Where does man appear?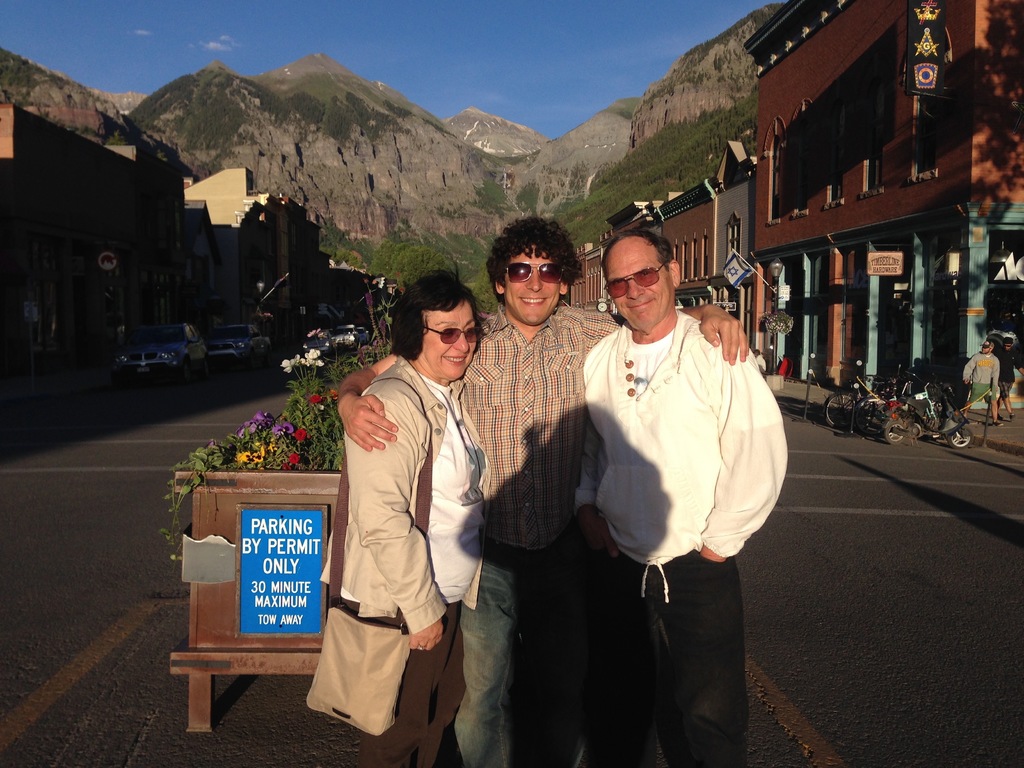
Appears at {"x1": 957, "y1": 342, "x2": 1010, "y2": 417}.
